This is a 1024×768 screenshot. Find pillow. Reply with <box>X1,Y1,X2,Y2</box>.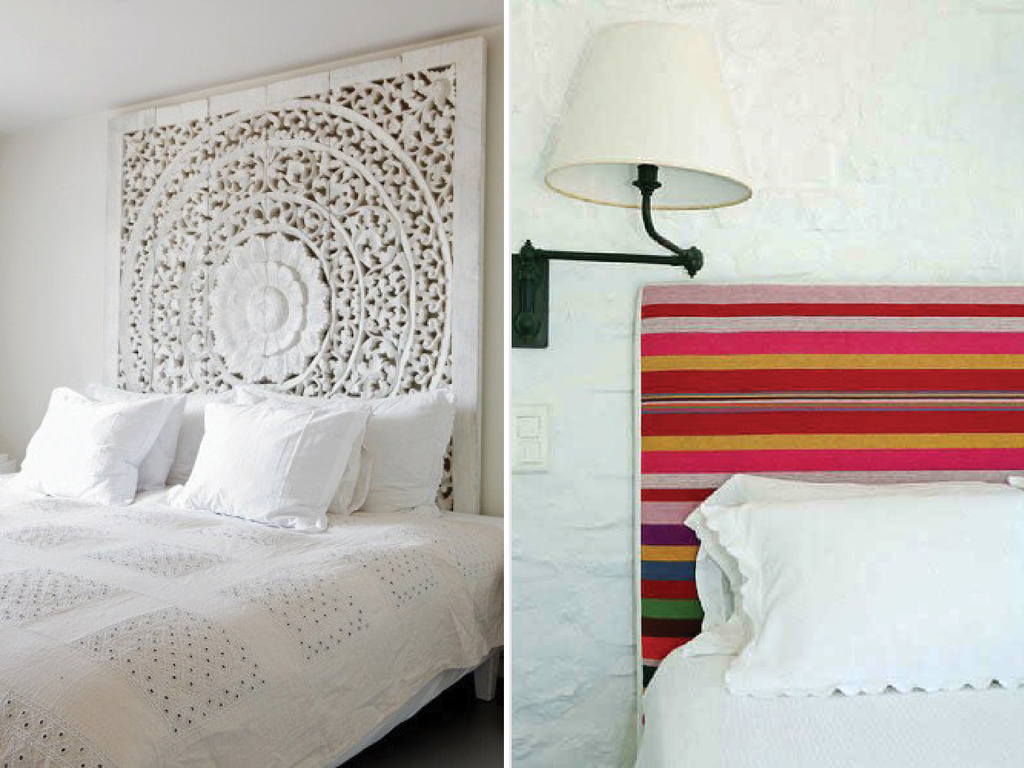
<box>265,382,367,524</box>.
